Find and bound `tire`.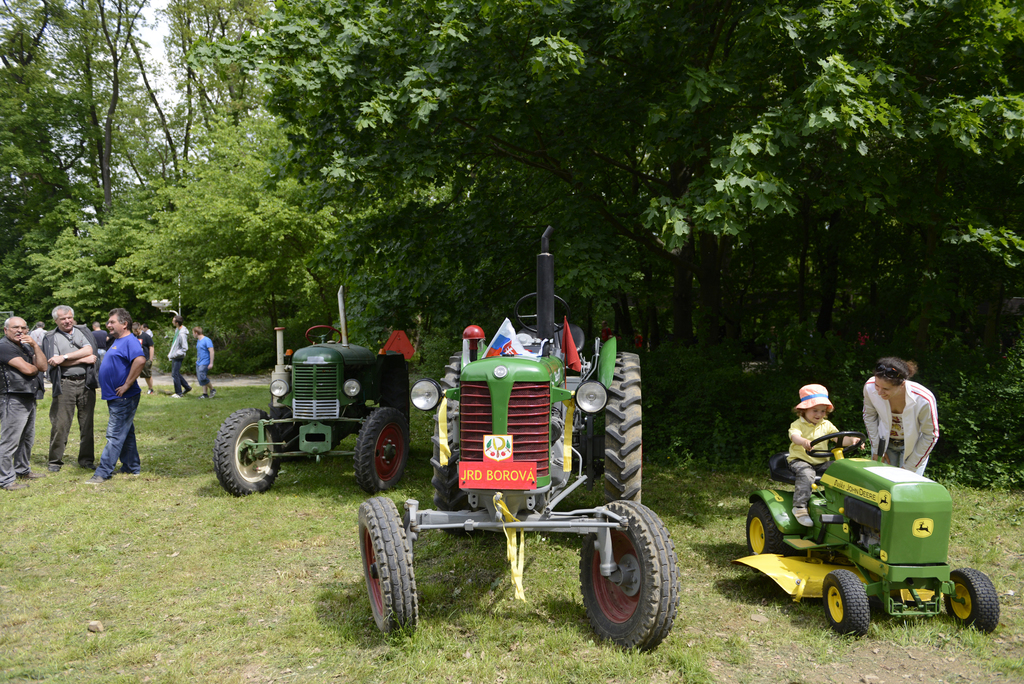
Bound: <region>576, 502, 675, 648</region>.
